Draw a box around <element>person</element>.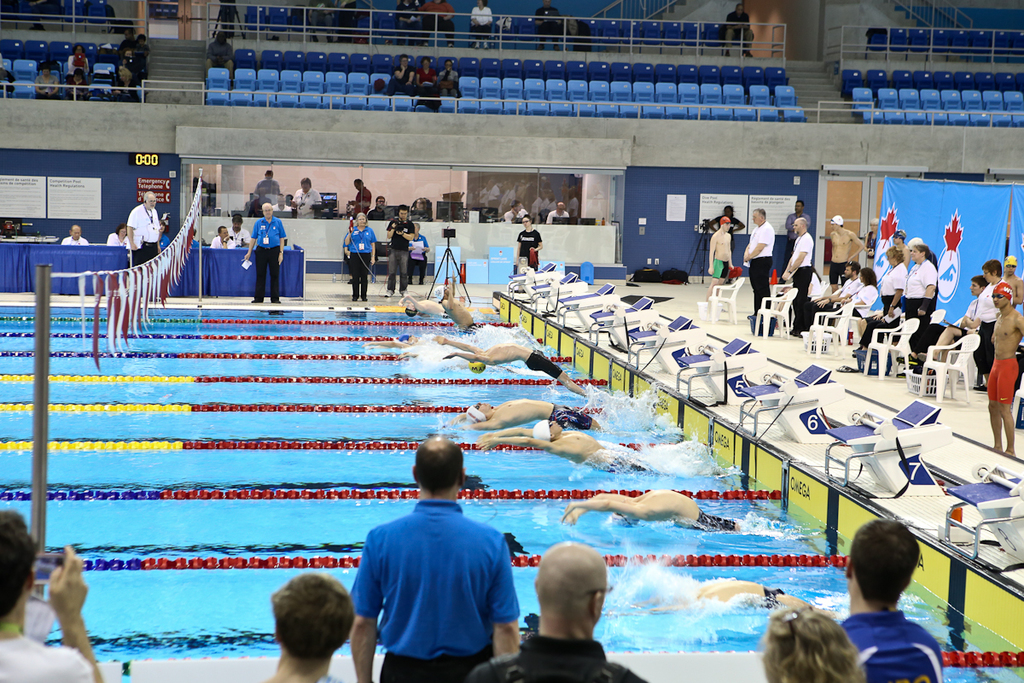
[left=550, top=199, right=566, bottom=225].
